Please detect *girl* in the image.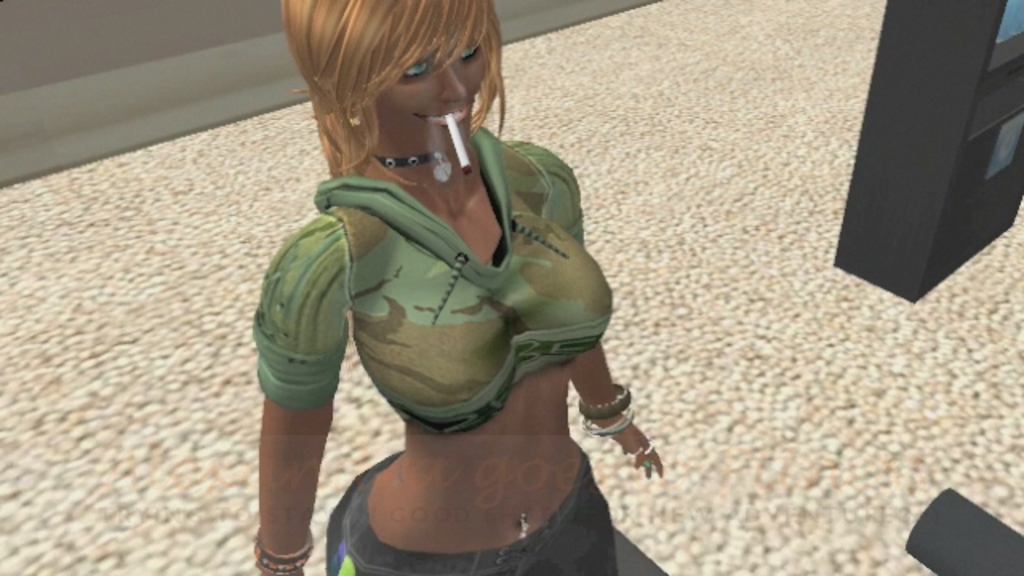
246 0 662 574.
